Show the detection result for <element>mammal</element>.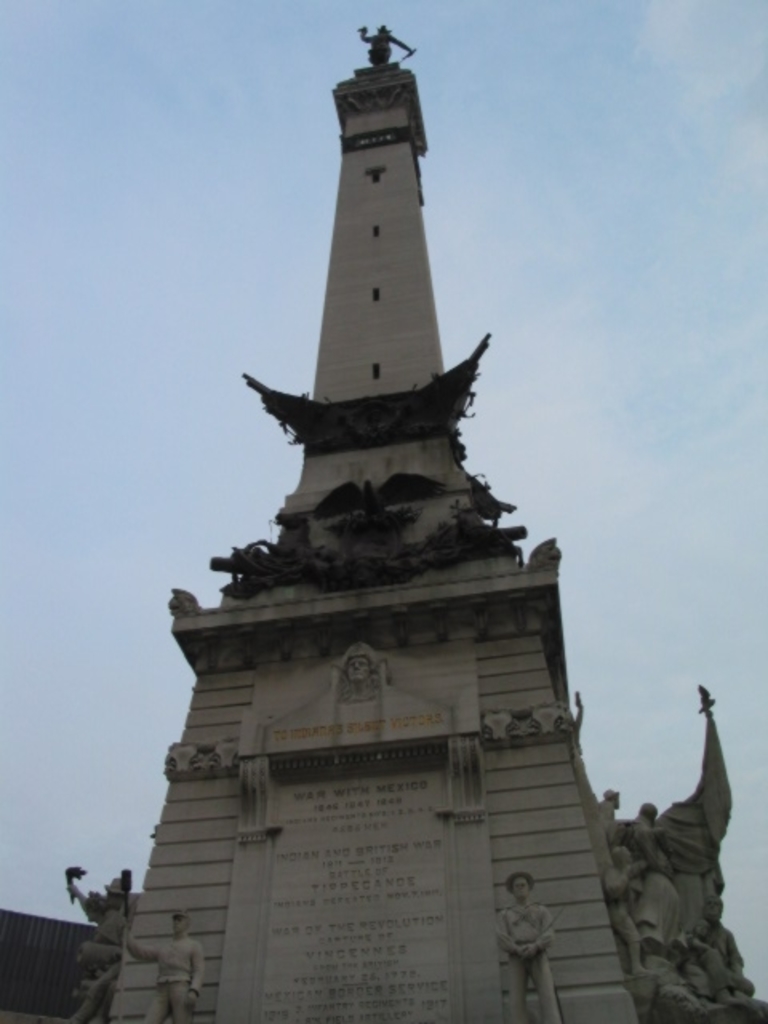
[left=112, top=877, right=142, bottom=918].
